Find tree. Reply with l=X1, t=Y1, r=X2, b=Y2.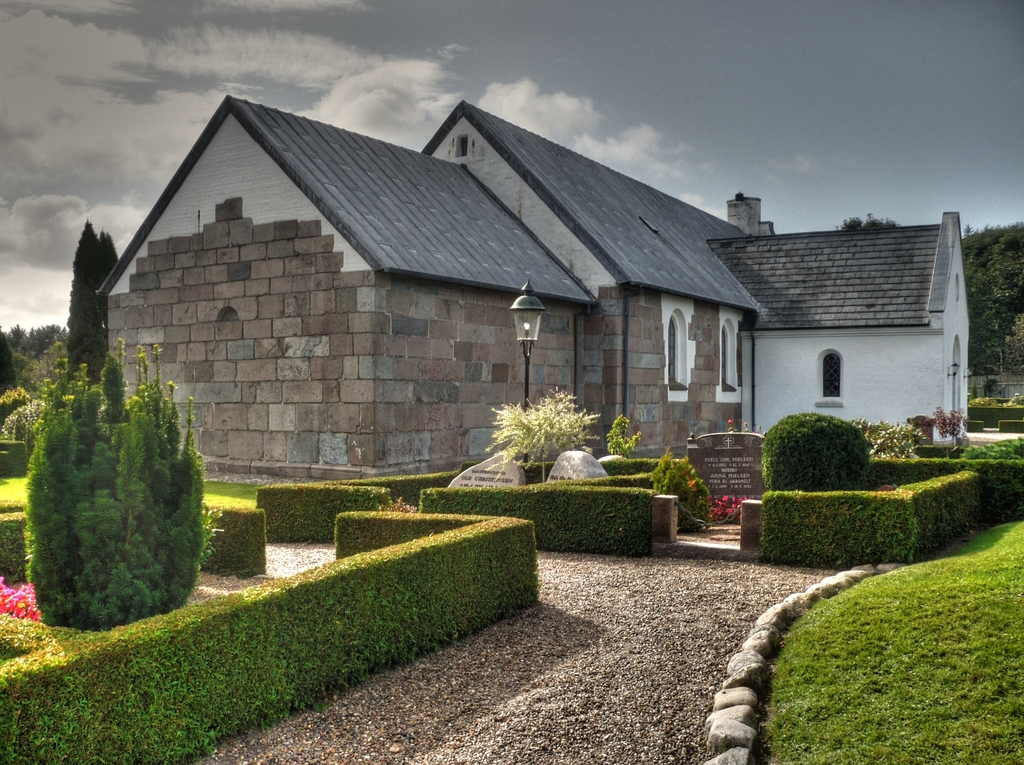
l=65, t=224, r=119, b=382.
